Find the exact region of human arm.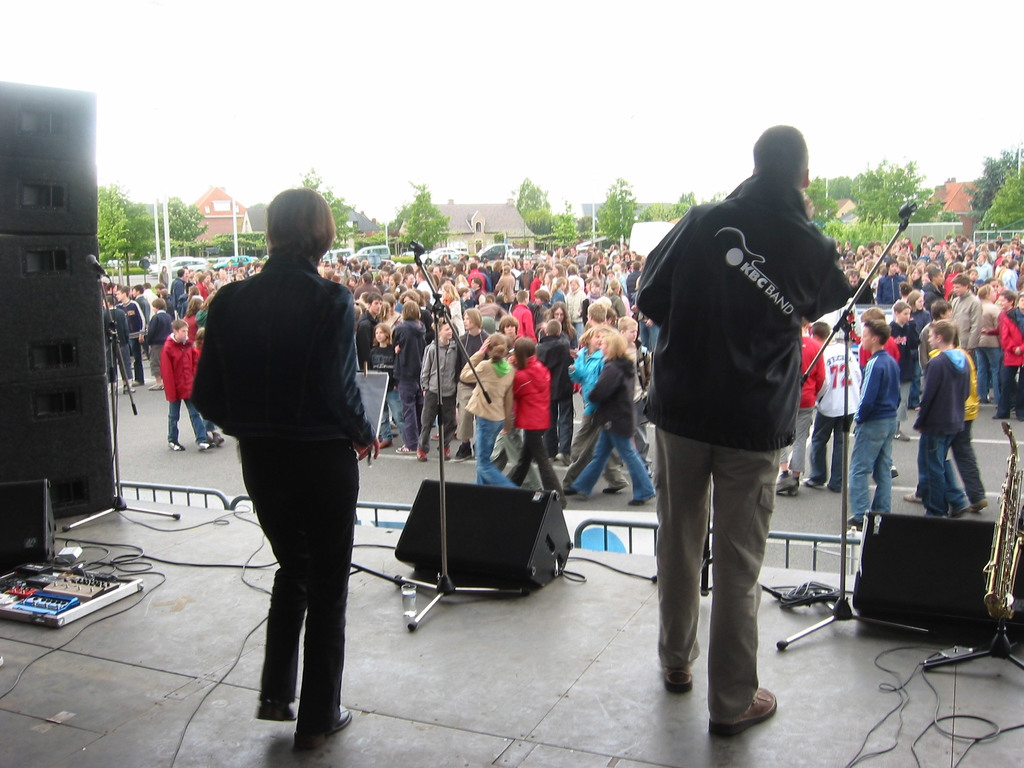
Exact region: bbox=(634, 210, 691, 323).
